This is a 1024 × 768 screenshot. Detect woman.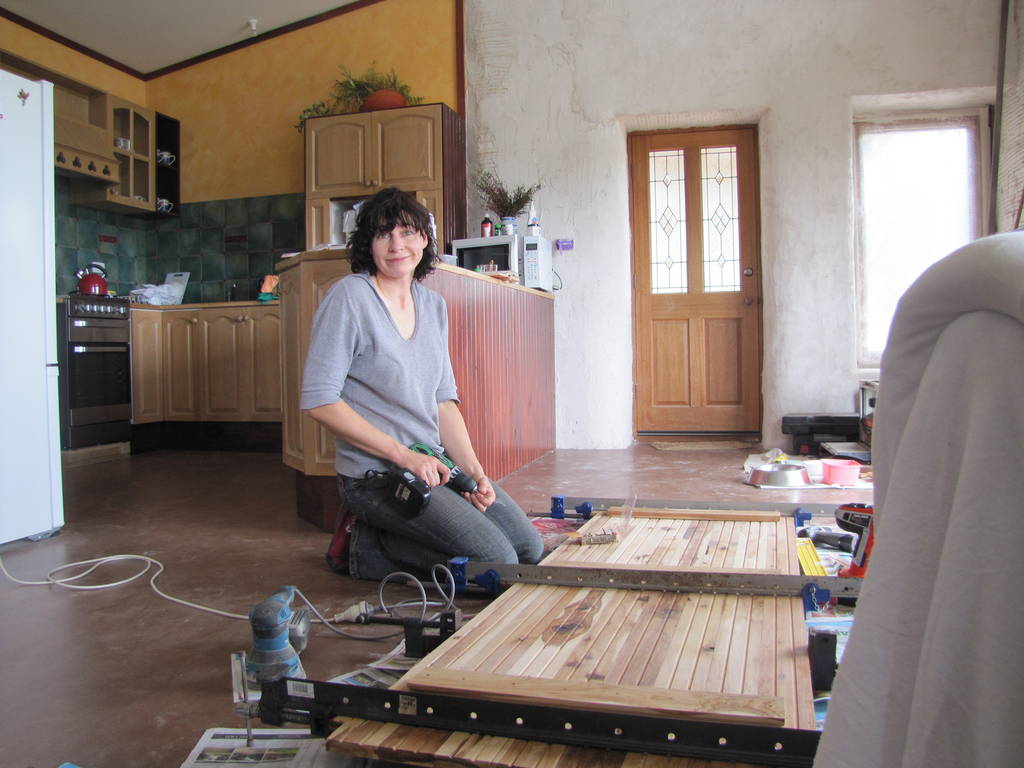
[301, 179, 515, 636].
